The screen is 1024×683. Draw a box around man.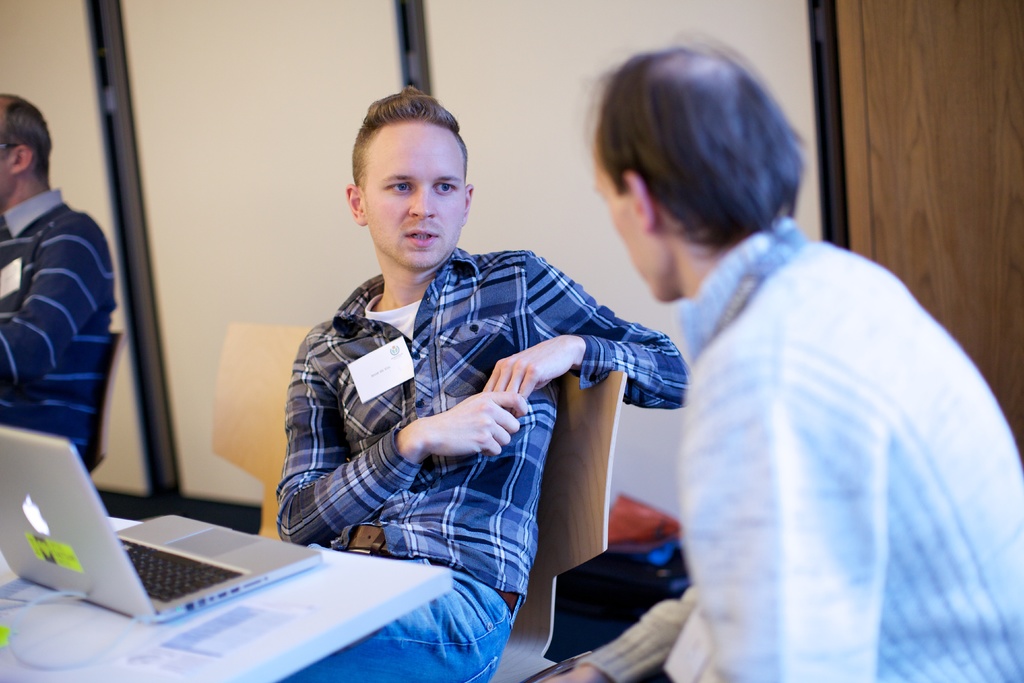
select_region(239, 94, 674, 630).
